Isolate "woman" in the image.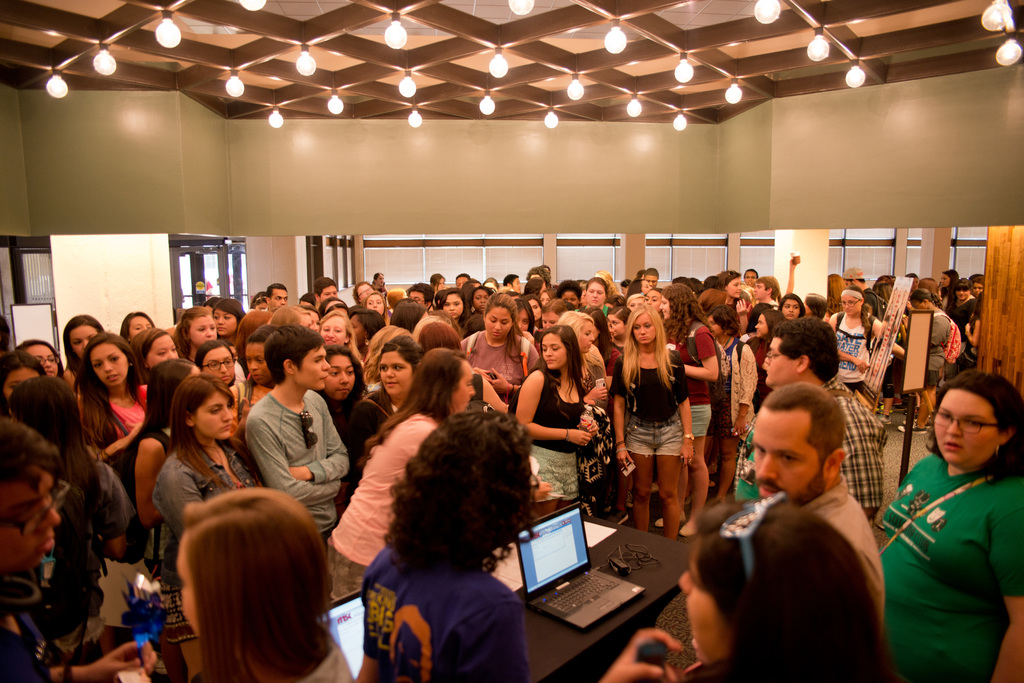
Isolated region: BBox(354, 403, 532, 682).
